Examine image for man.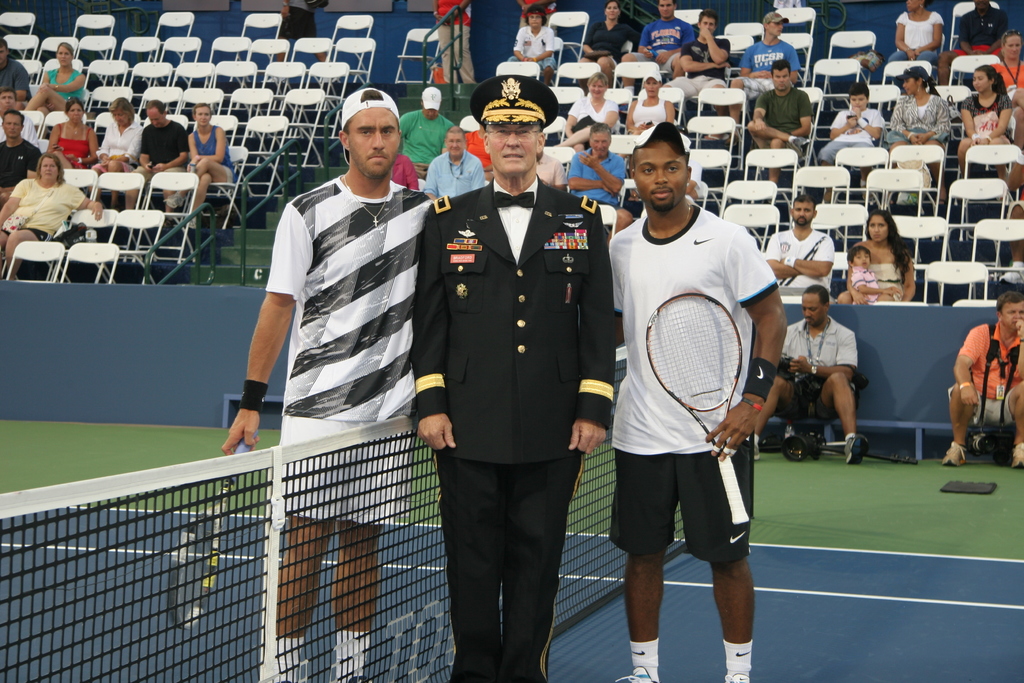
Examination result: 0 110 40 206.
